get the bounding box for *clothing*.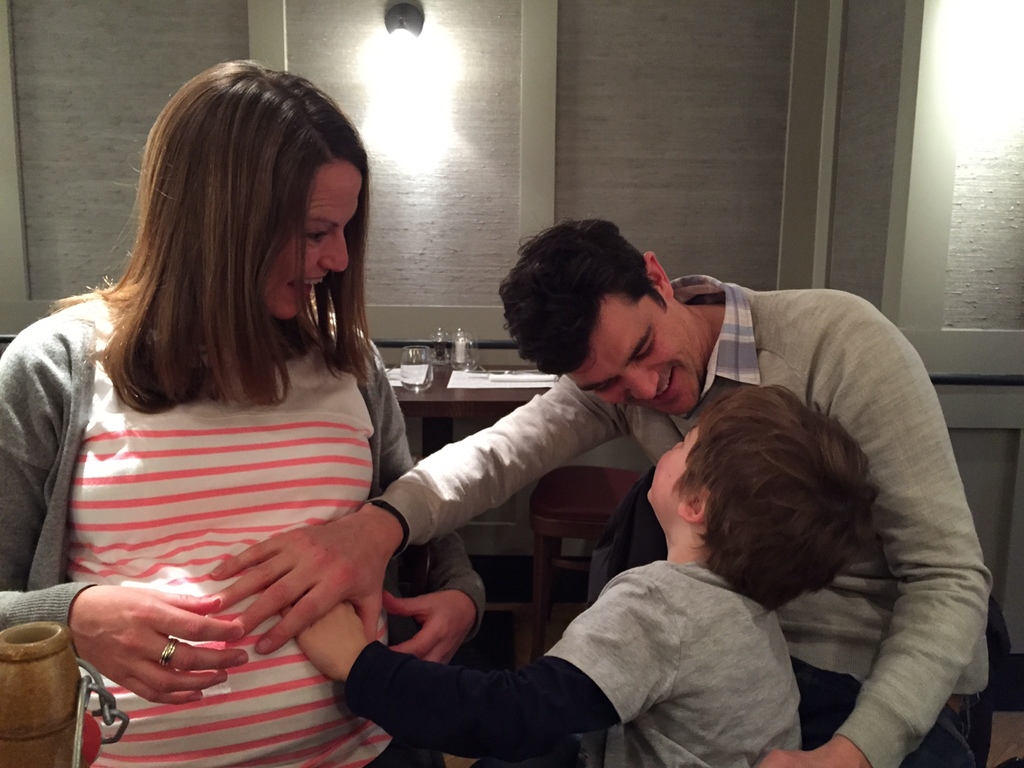
<bbox>361, 273, 1011, 767</bbox>.
